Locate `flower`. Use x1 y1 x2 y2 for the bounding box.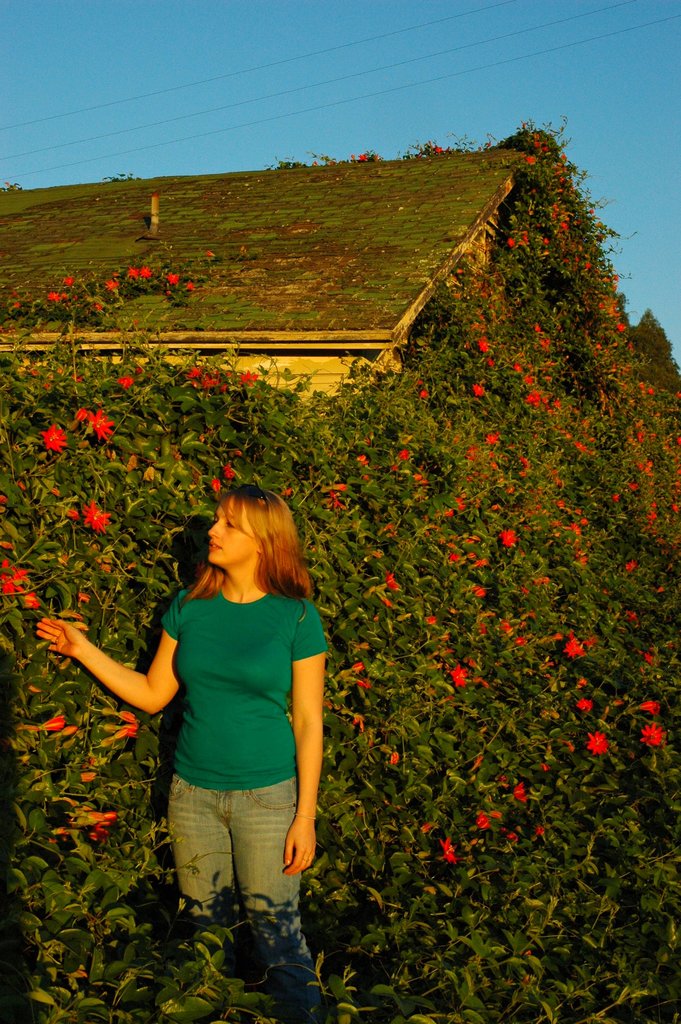
505 827 527 841.
